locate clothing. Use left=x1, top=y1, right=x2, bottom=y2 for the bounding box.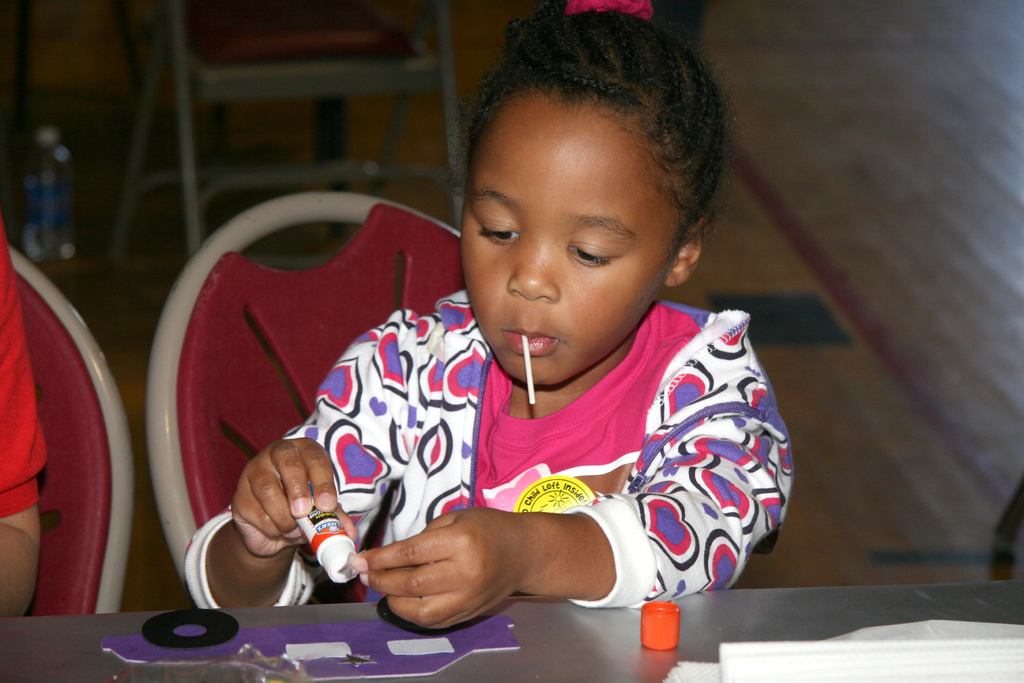
left=186, top=289, right=796, bottom=604.
